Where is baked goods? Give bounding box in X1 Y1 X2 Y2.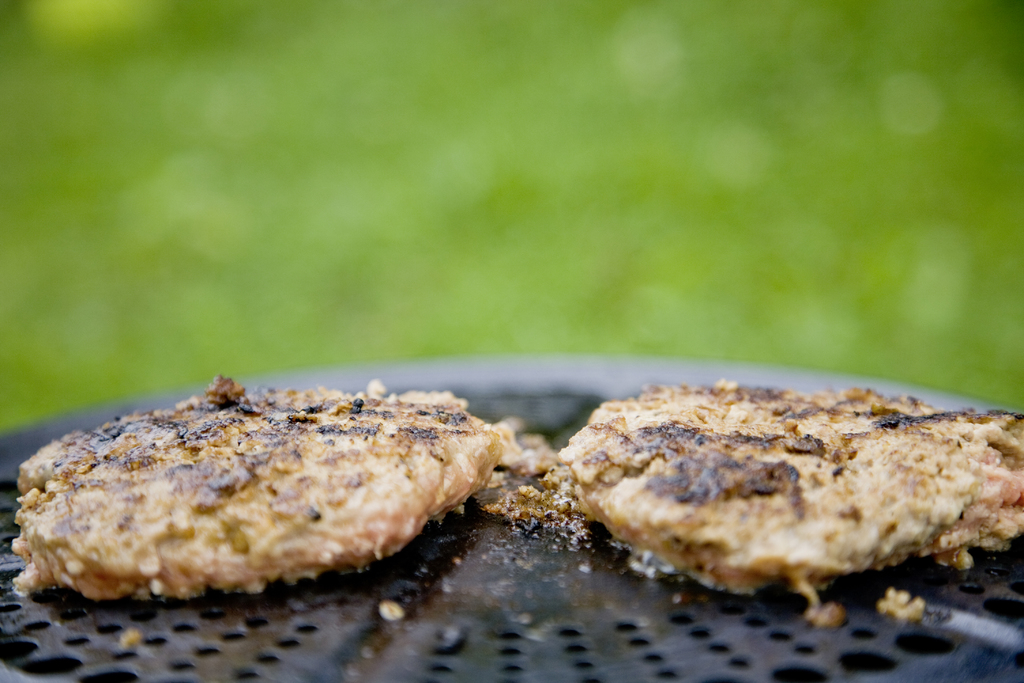
550 375 1023 595.
